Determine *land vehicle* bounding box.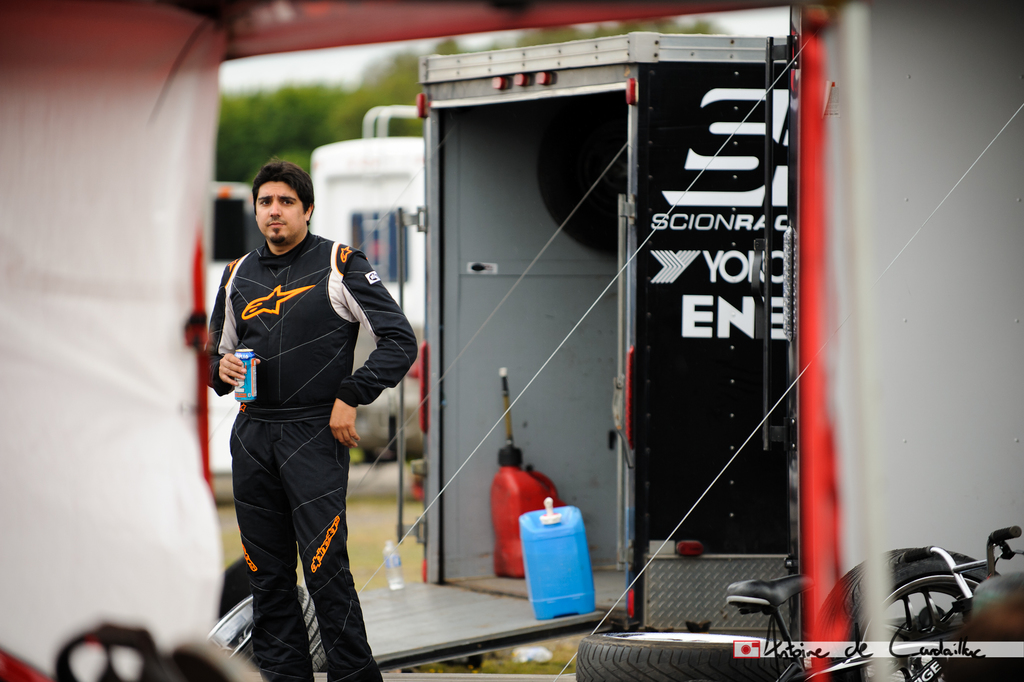
Determined: [355,30,788,673].
